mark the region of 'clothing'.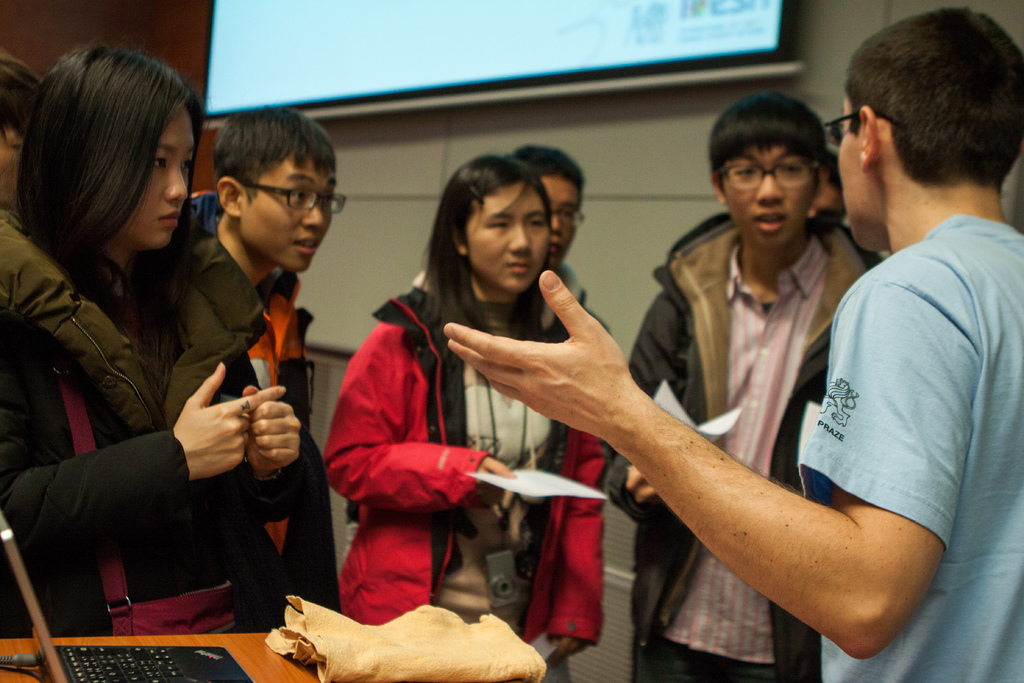
Region: {"x1": 154, "y1": 236, "x2": 331, "y2": 637}.
